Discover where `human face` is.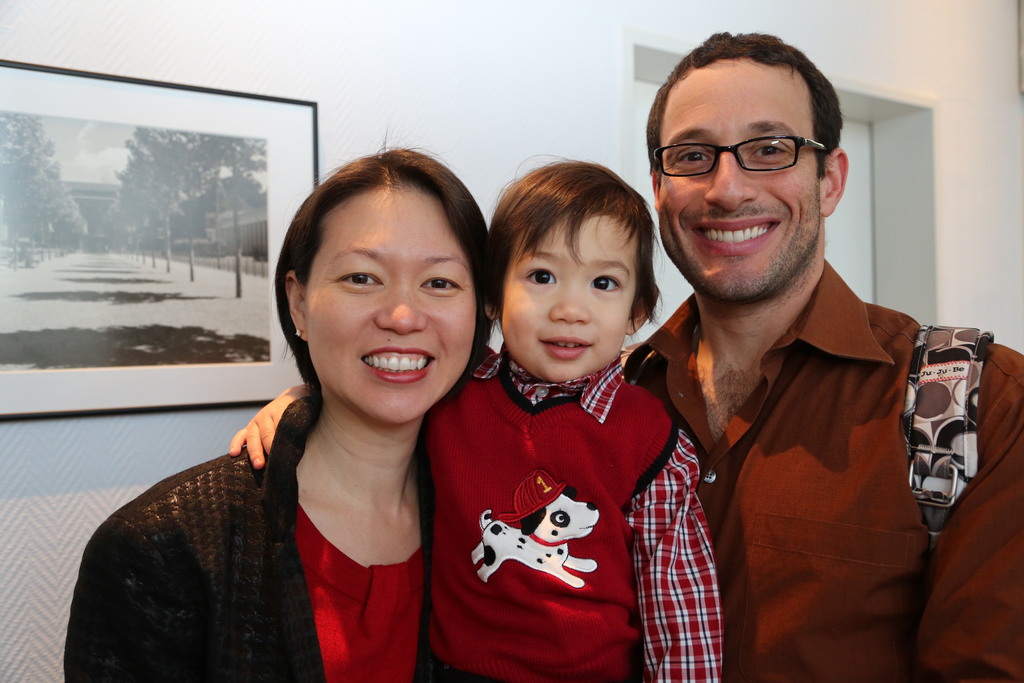
Discovered at (left=660, top=58, right=819, bottom=294).
